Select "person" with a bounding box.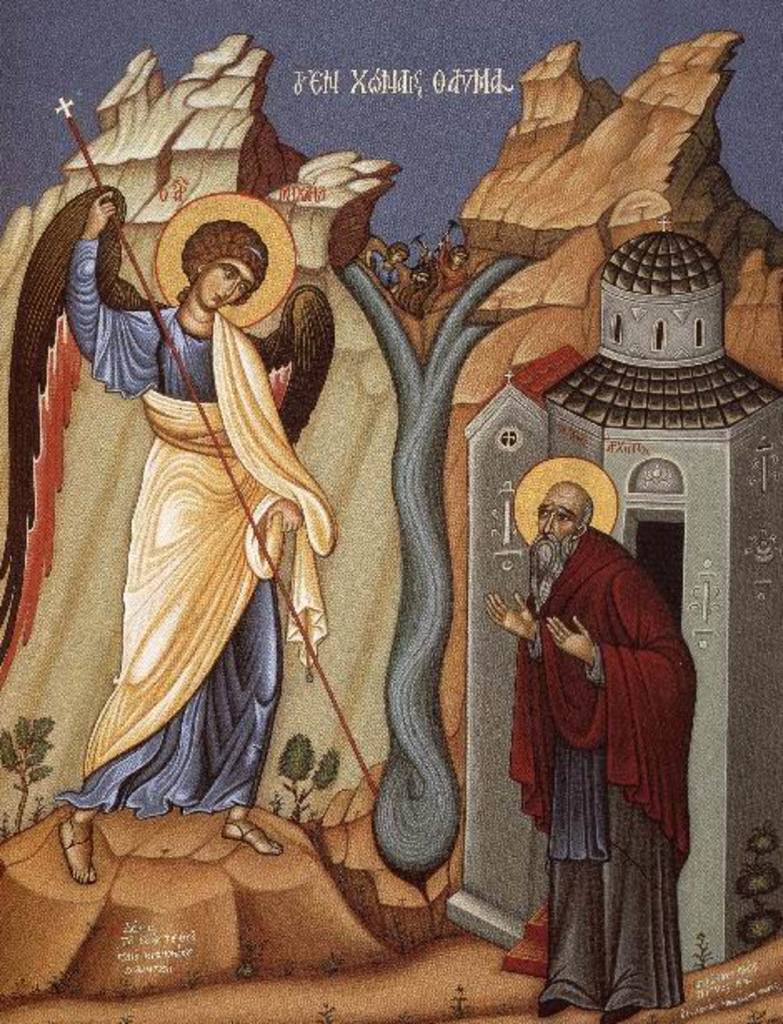
[360, 243, 401, 293].
